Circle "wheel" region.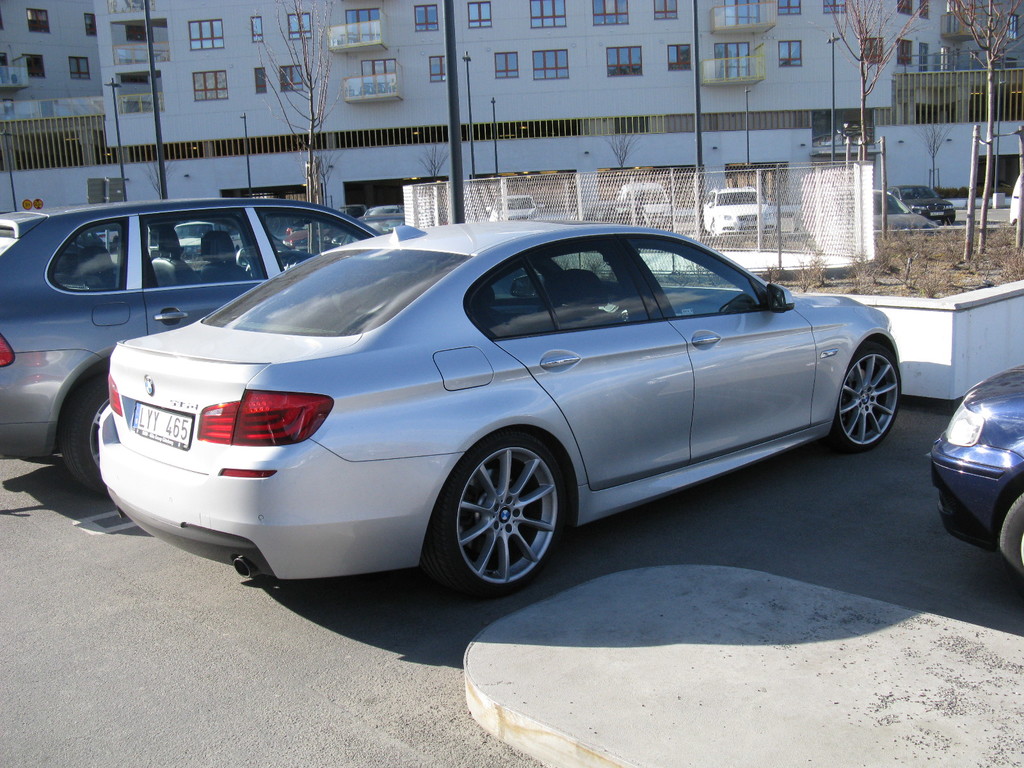
Region: {"left": 827, "top": 340, "right": 902, "bottom": 452}.
